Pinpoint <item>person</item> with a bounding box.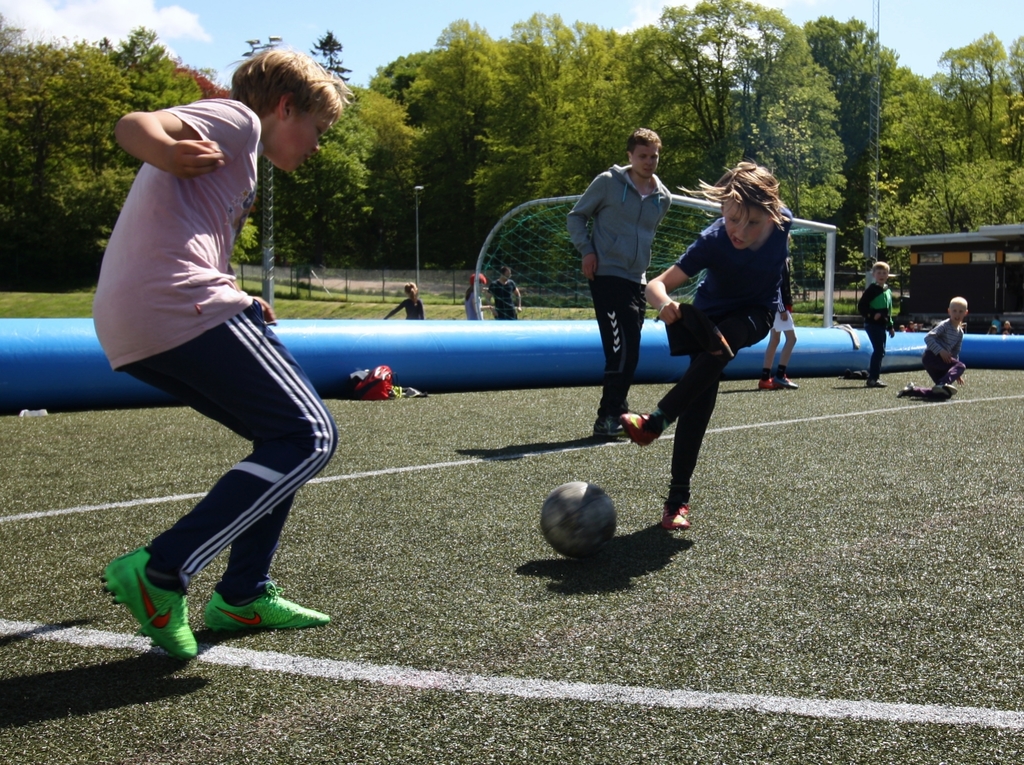
region(857, 260, 893, 388).
